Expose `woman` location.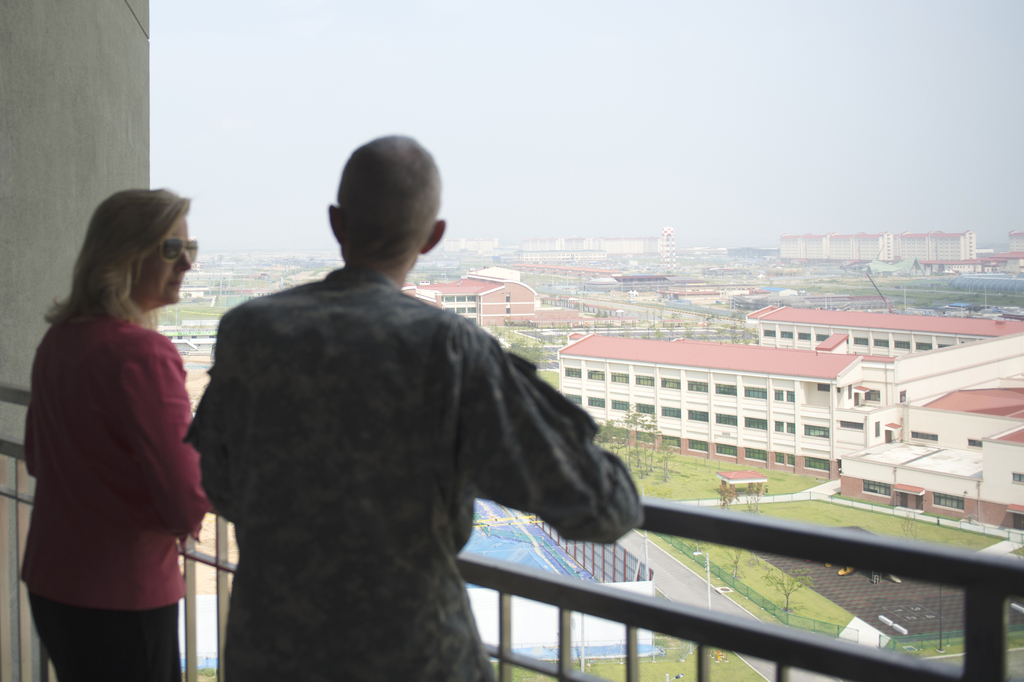
Exposed at [15, 173, 227, 681].
